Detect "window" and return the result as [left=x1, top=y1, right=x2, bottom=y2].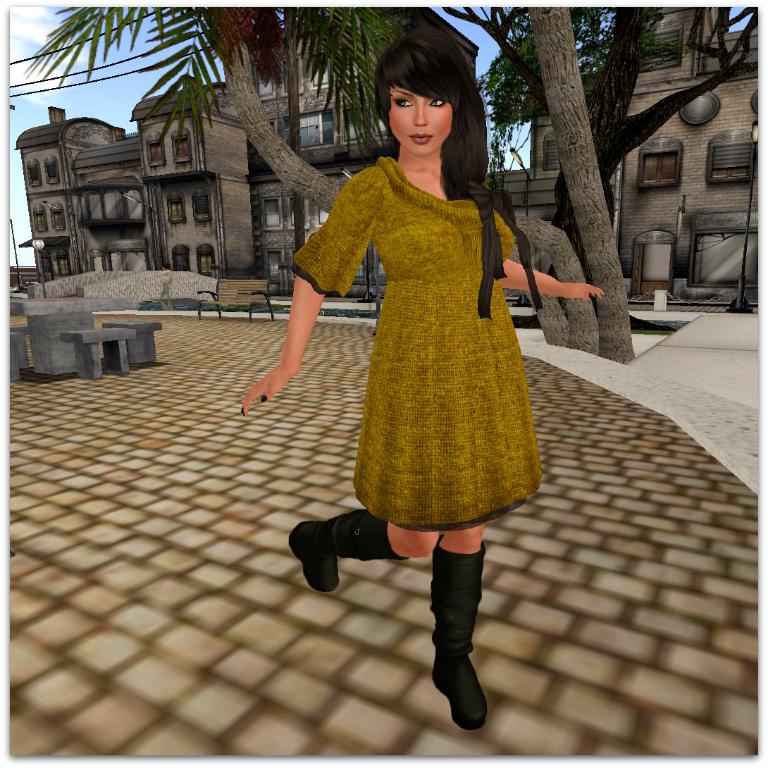
[left=53, top=200, right=68, bottom=231].
